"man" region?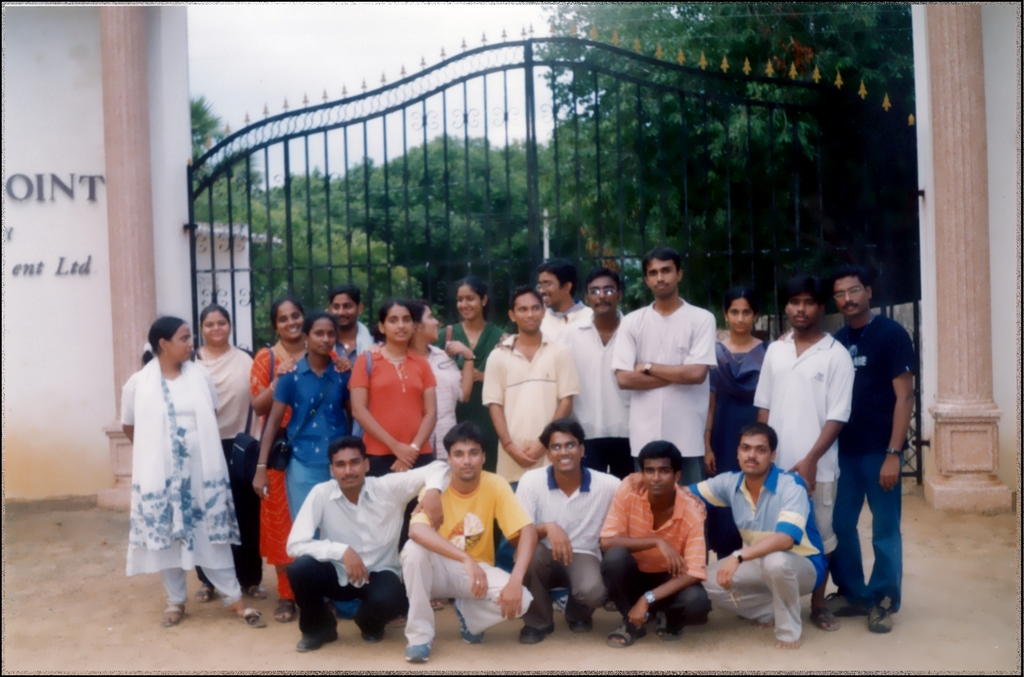
(left=513, top=414, right=627, bottom=644)
